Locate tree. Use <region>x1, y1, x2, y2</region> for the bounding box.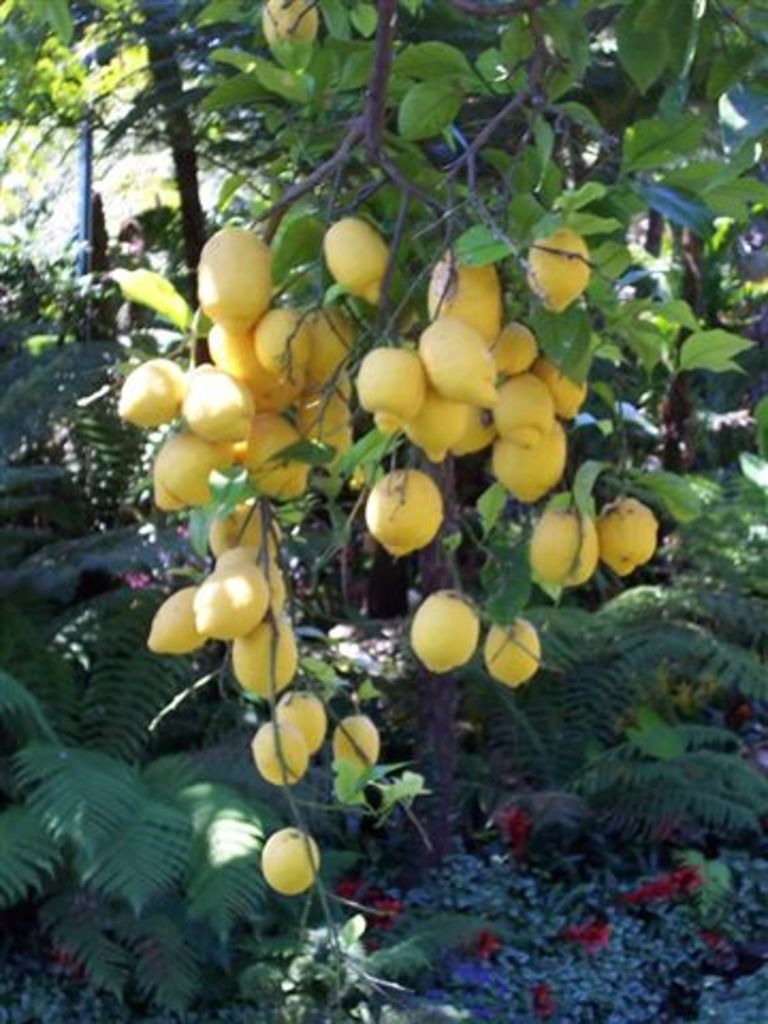
<region>0, 0, 766, 1018</region>.
